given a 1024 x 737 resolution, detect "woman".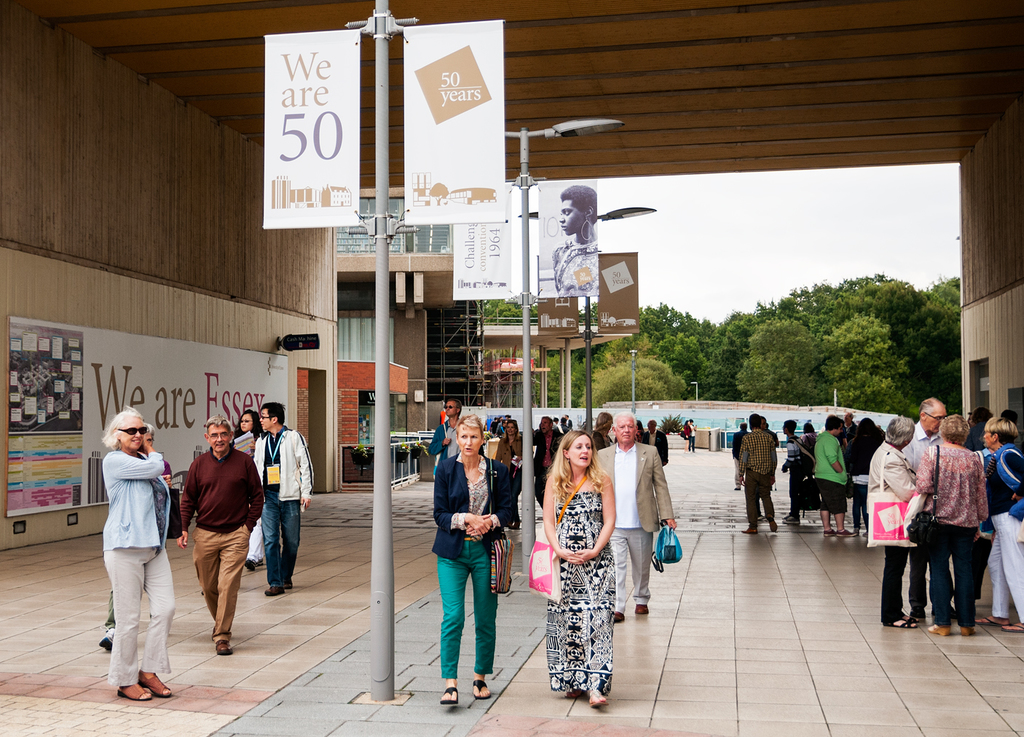
(x1=430, y1=414, x2=515, y2=706).
